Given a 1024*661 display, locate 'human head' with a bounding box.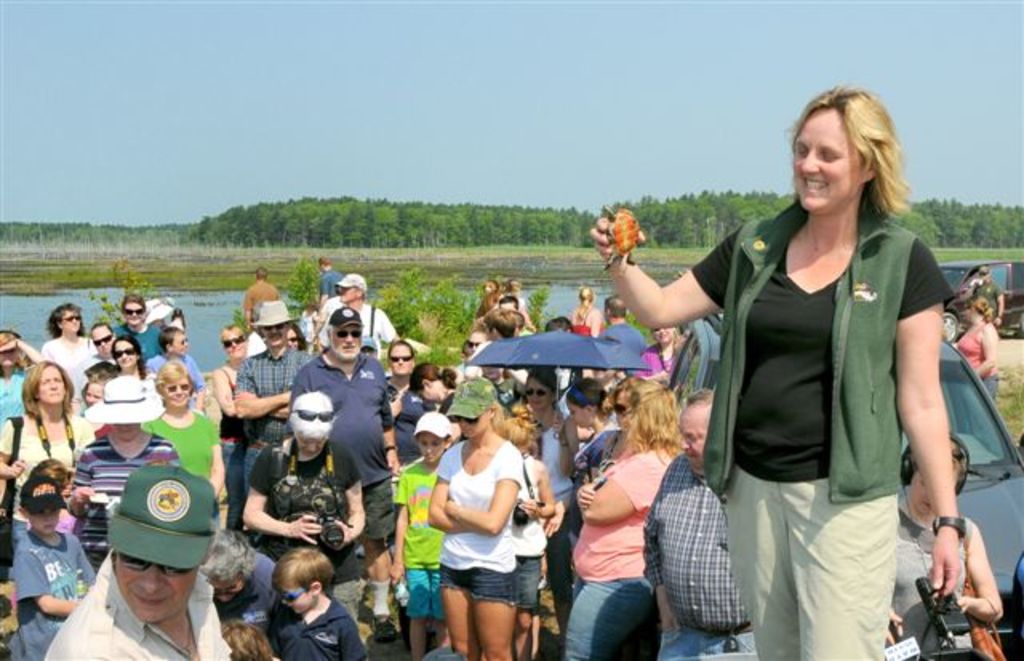
Located: box=[254, 269, 267, 280].
